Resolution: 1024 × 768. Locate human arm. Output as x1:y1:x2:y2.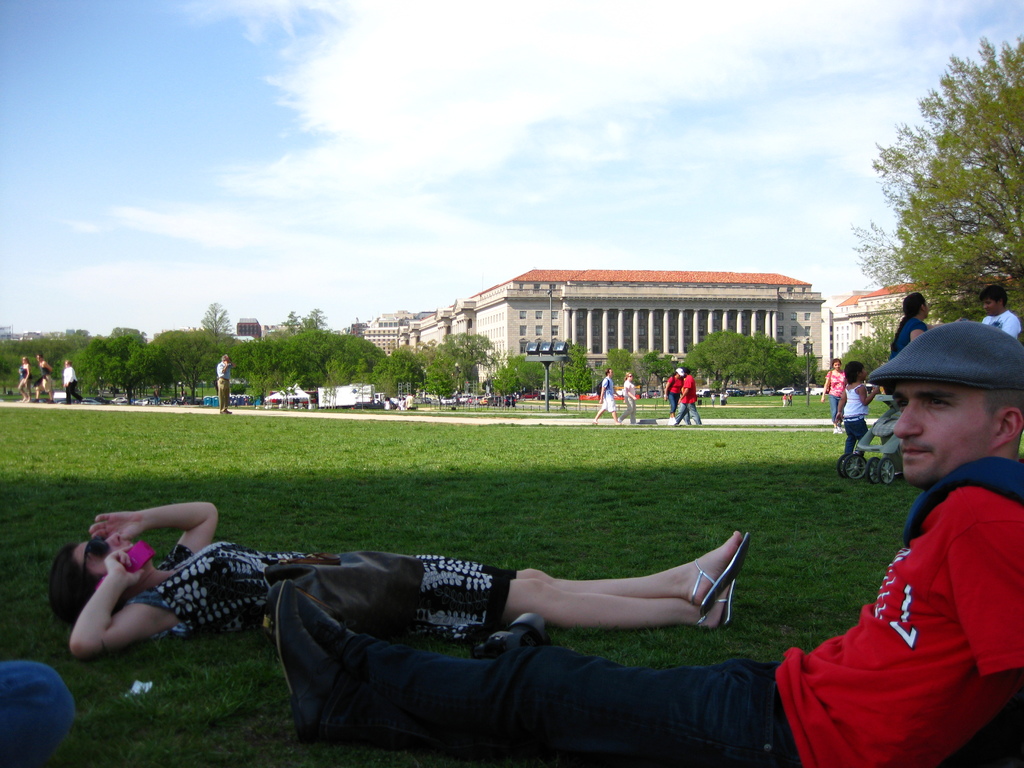
77:495:223:559.
